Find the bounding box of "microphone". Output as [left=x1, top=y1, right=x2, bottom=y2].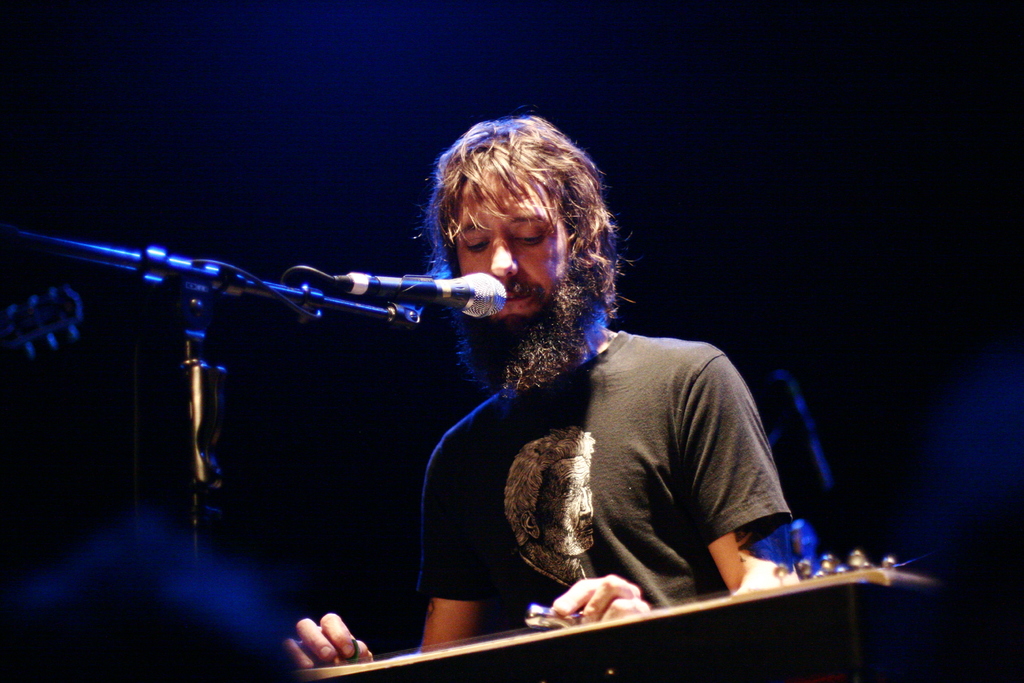
[left=356, top=266, right=509, bottom=315].
